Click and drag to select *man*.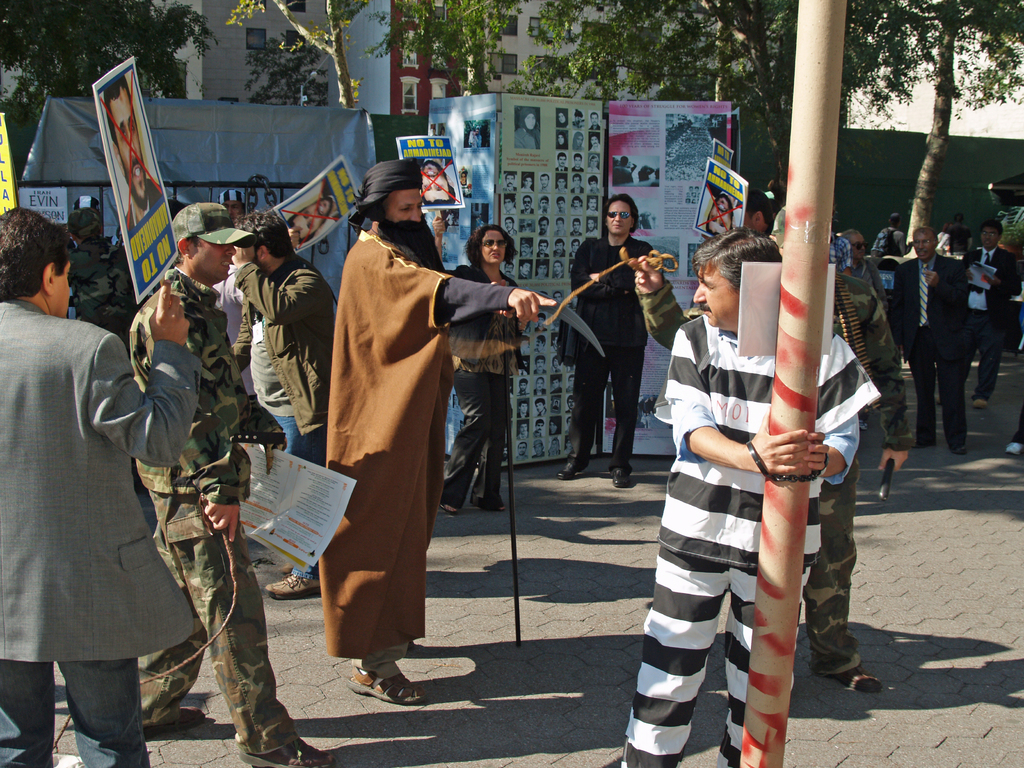
Selection: x1=562, y1=180, x2=563, y2=188.
